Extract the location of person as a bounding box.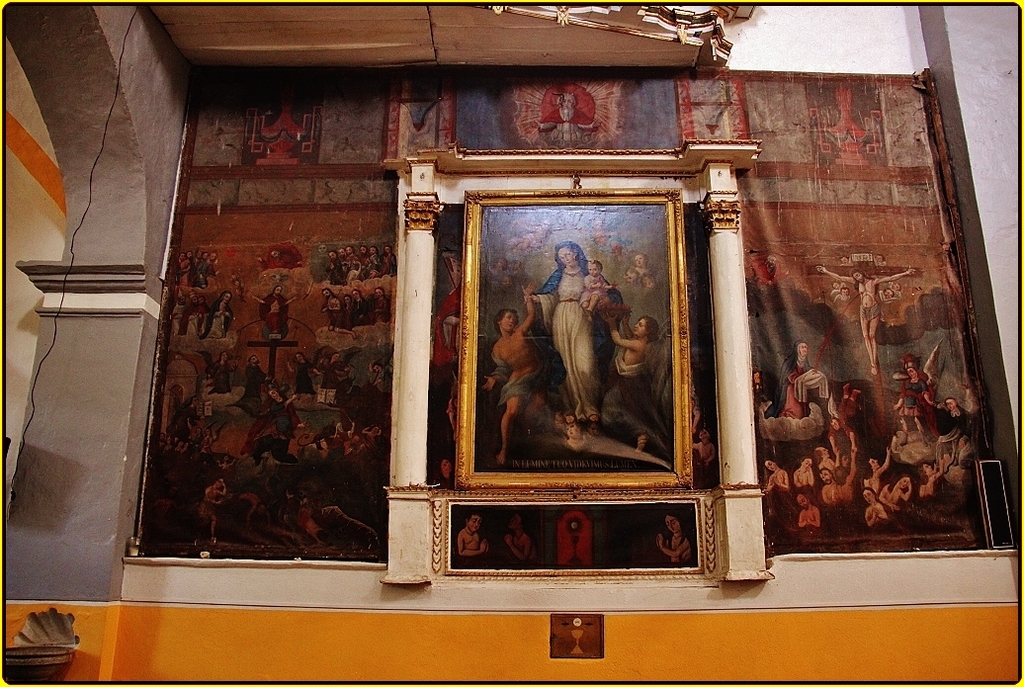
pyautogui.locateOnScreen(503, 507, 541, 573).
